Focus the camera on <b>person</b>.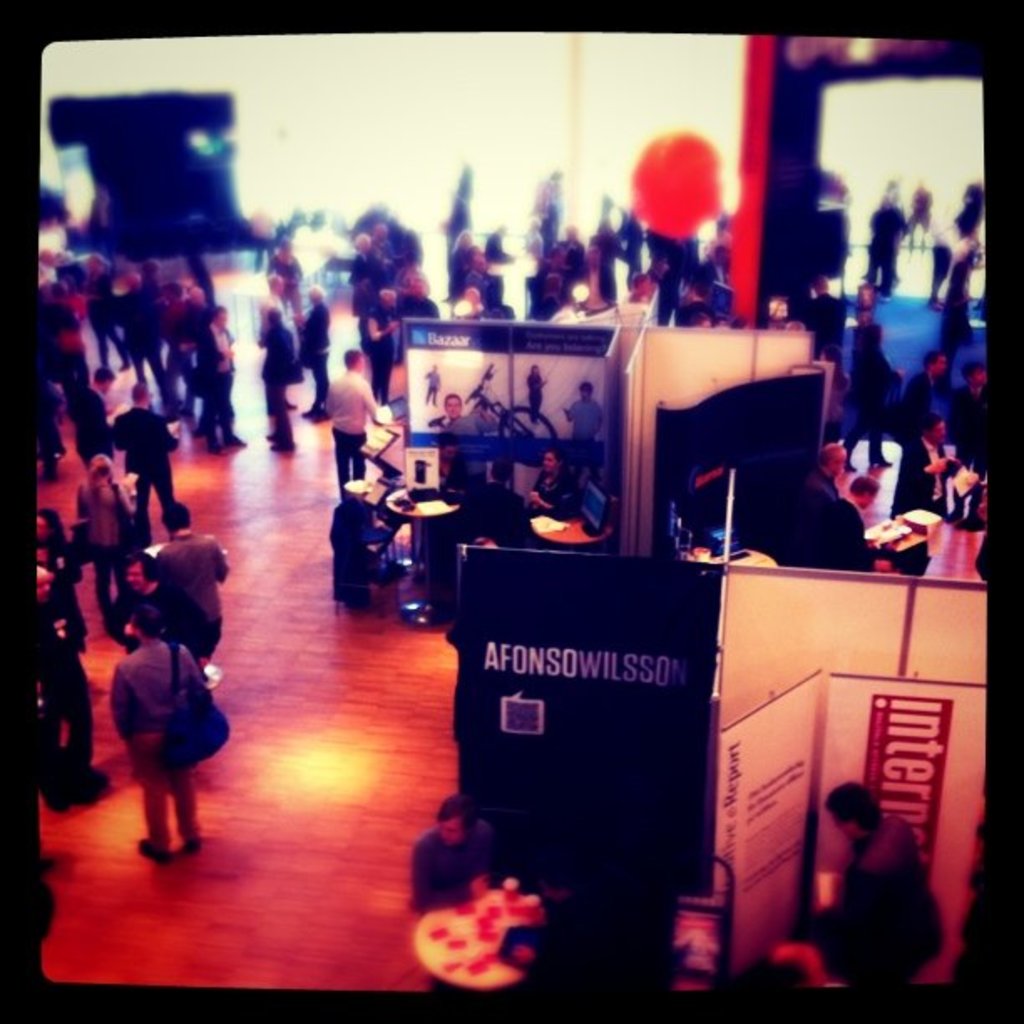
Focus region: region(800, 773, 945, 989).
